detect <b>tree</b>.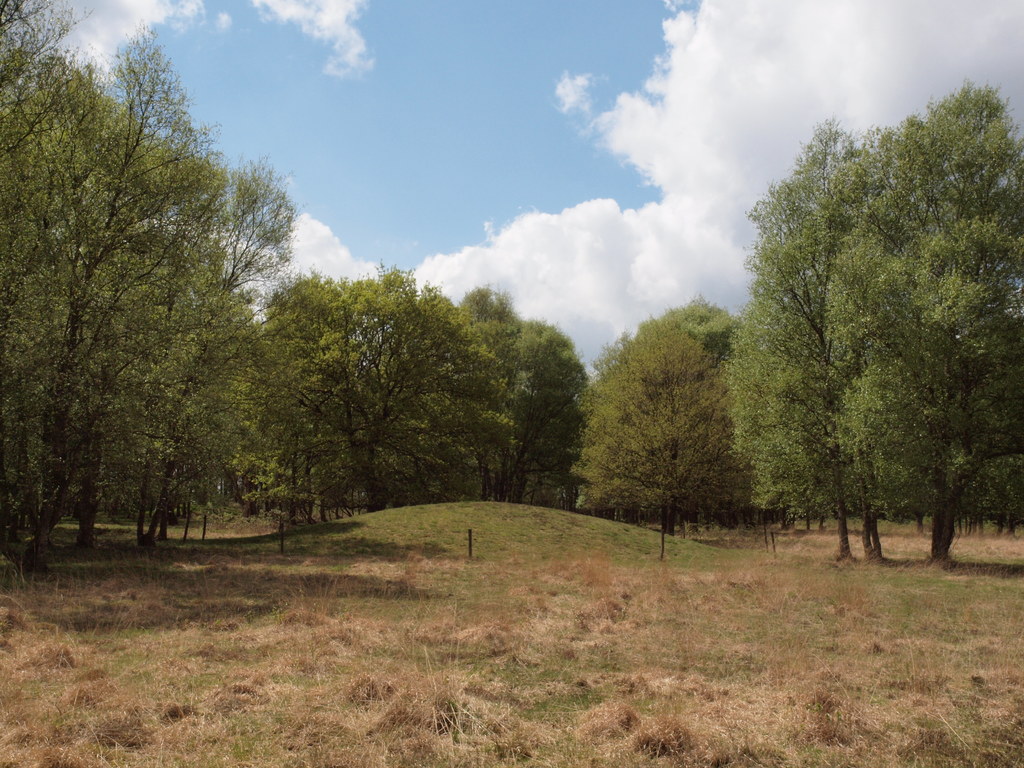
Detected at {"x1": 179, "y1": 308, "x2": 299, "y2": 545}.
